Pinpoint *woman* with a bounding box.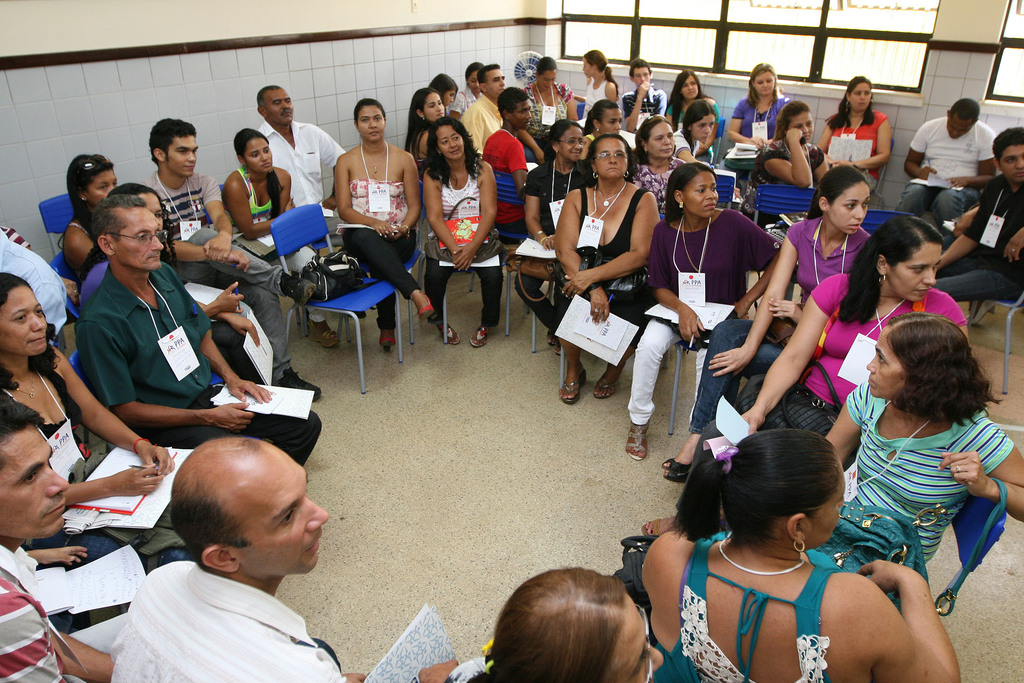
rect(0, 272, 206, 571).
